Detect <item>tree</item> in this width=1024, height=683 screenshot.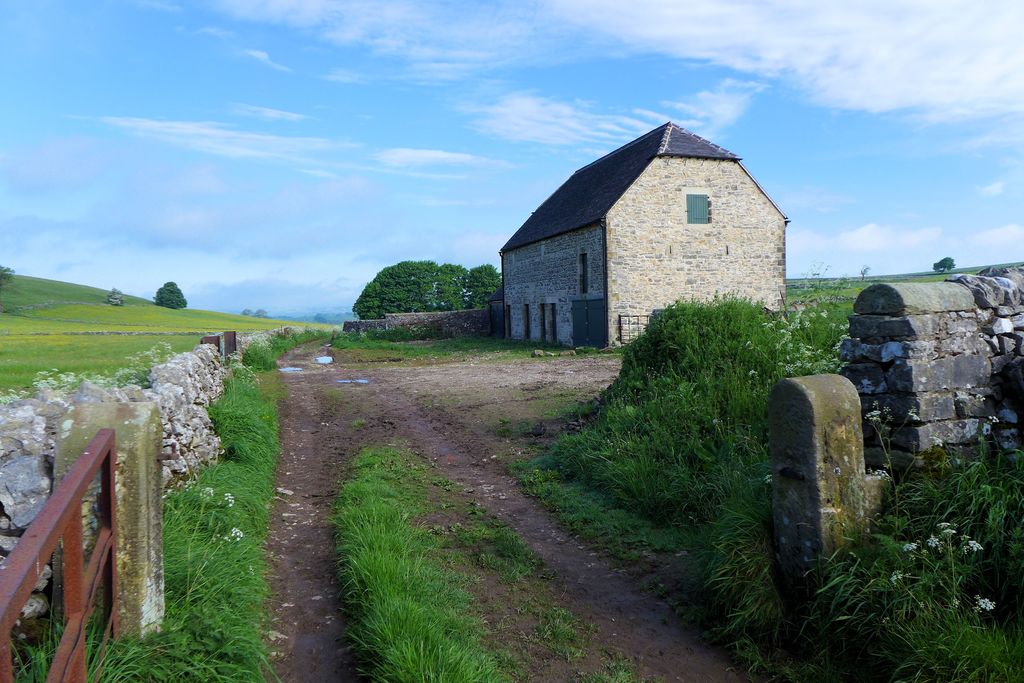
Detection: <bbox>930, 252, 955, 273</bbox>.
